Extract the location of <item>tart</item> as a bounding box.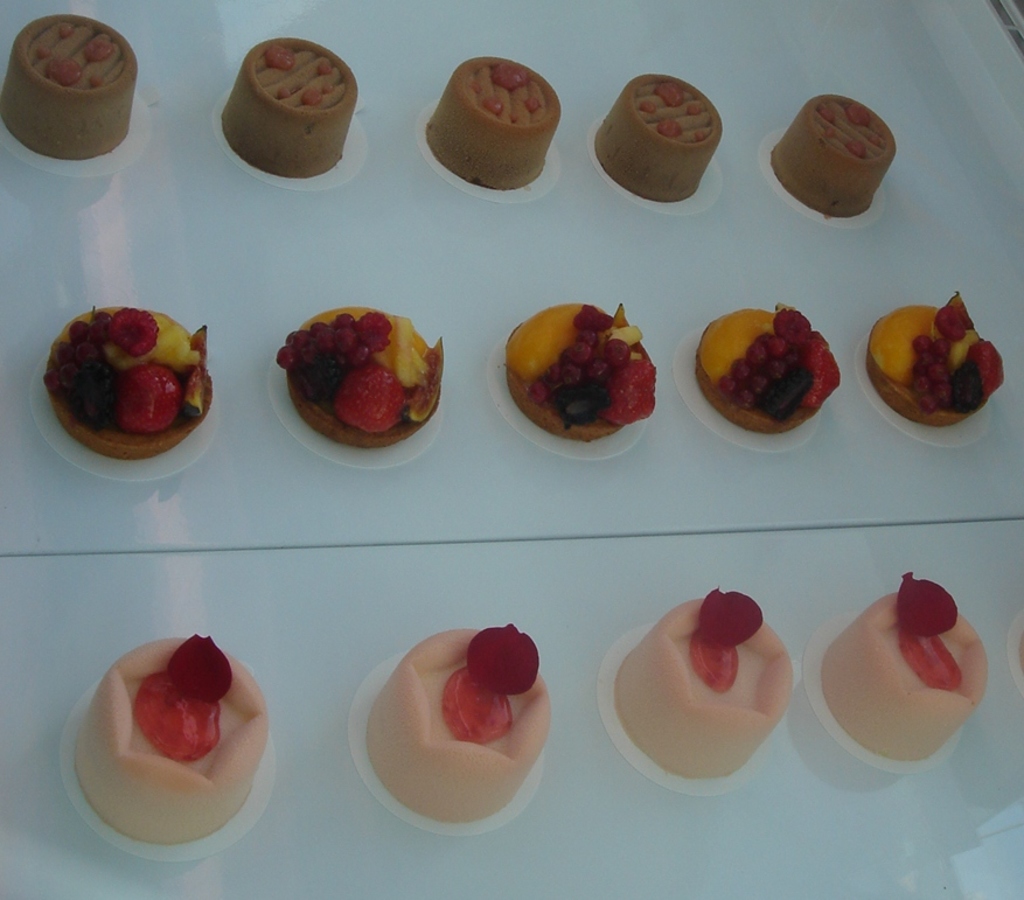
(613, 584, 797, 779).
